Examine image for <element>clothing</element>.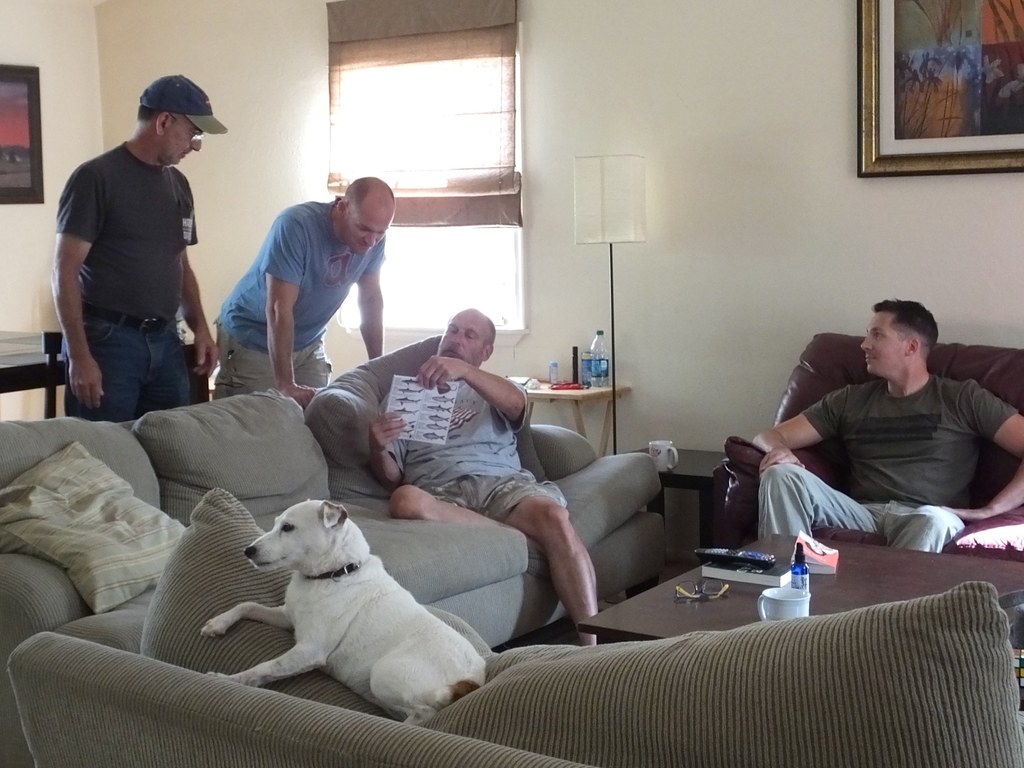
Examination result: (381,379,570,518).
